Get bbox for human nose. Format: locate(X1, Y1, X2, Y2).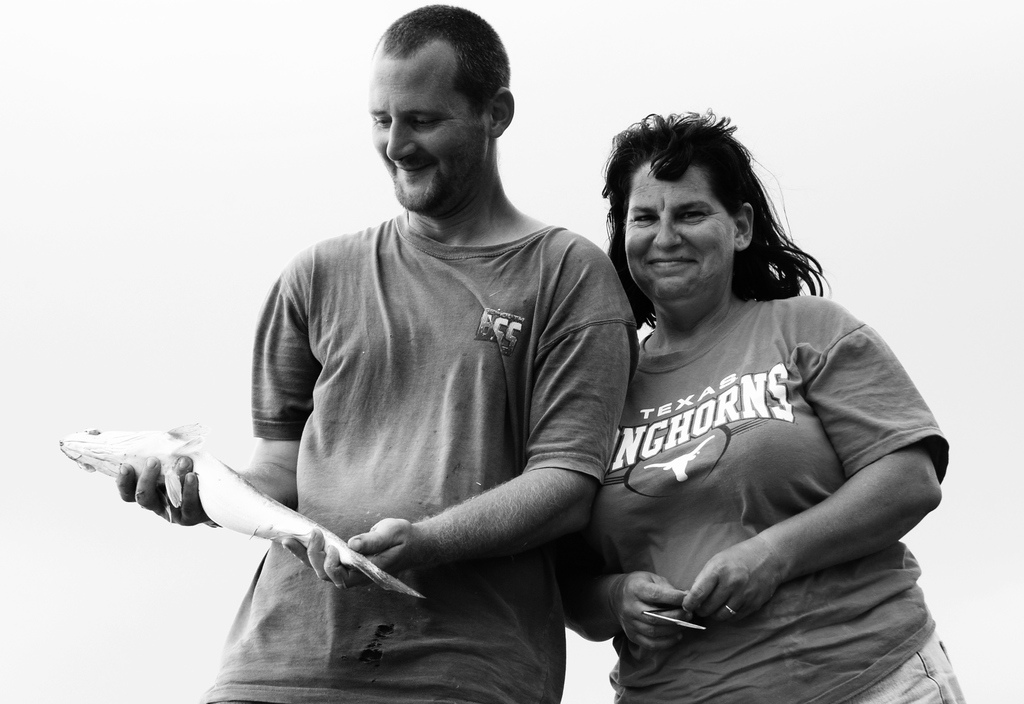
locate(383, 115, 419, 161).
